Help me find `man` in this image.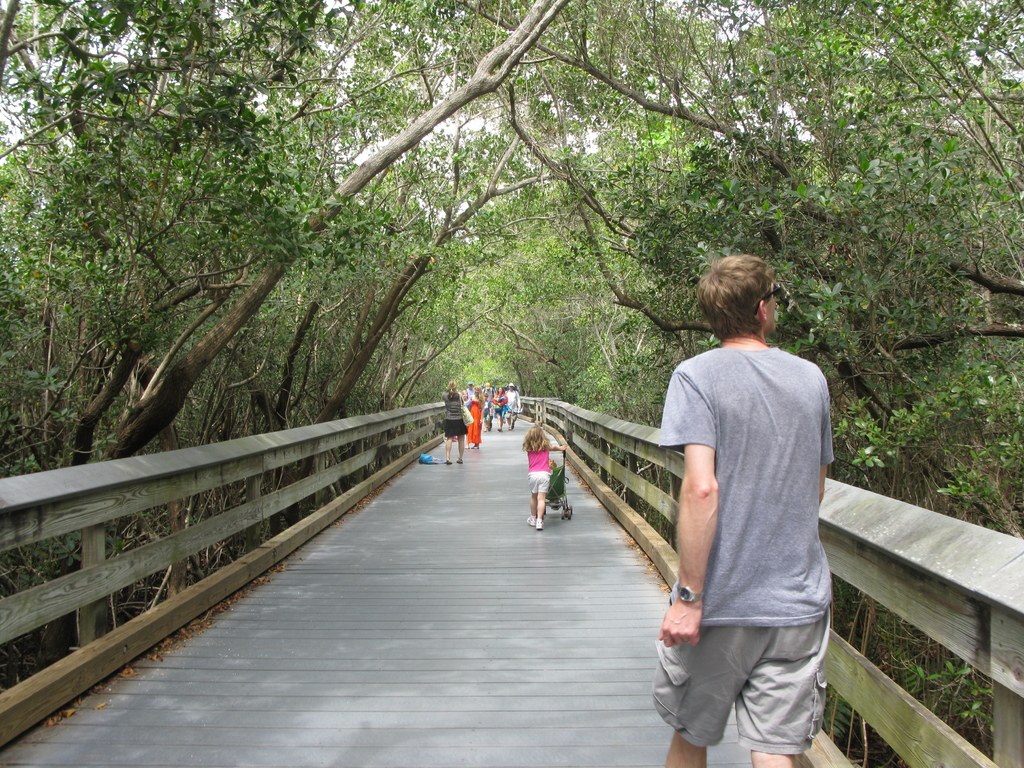
Found it: {"left": 504, "top": 383, "right": 520, "bottom": 430}.
